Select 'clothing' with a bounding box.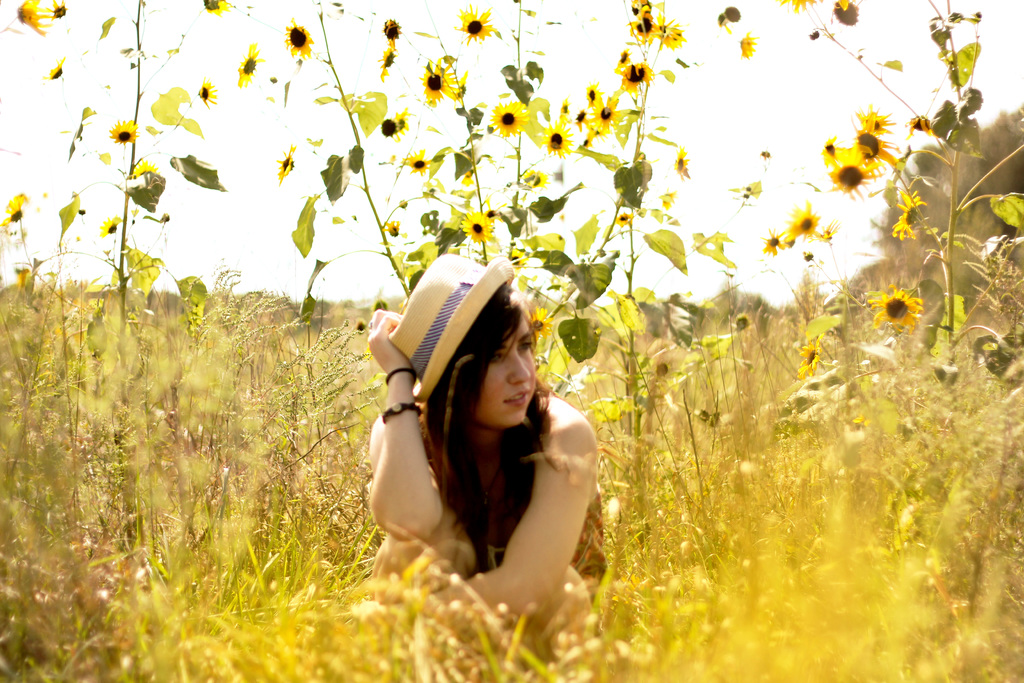
382/377/616/663.
